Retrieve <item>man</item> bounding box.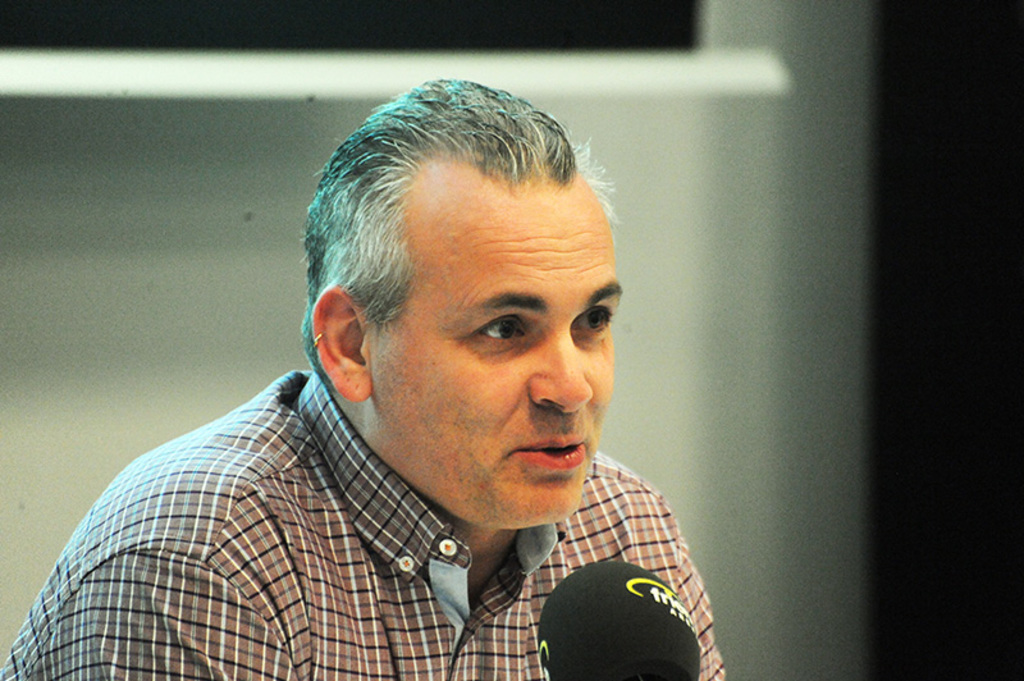
Bounding box: box(47, 88, 765, 663).
